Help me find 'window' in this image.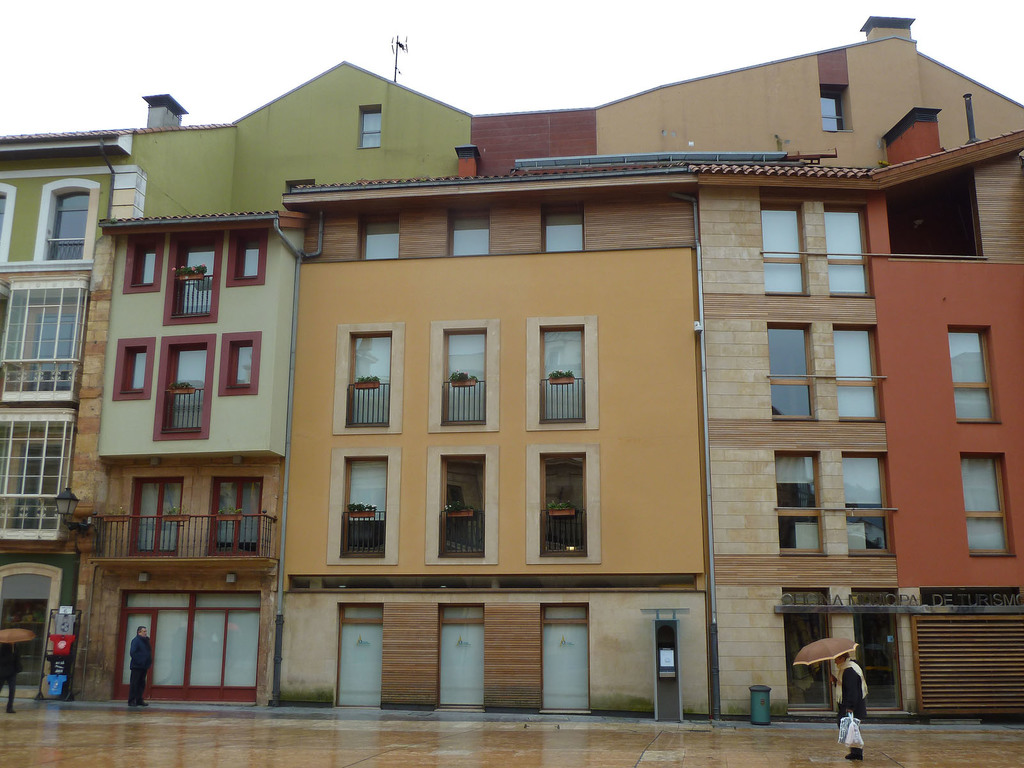
Found it: select_region(120, 352, 148, 396).
